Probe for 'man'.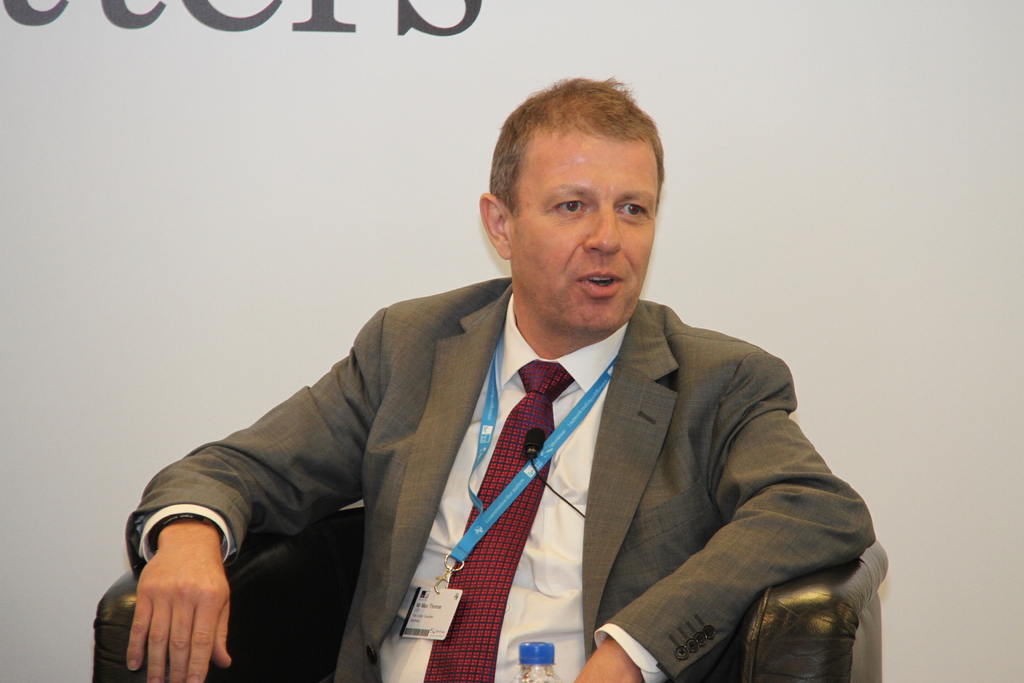
Probe result: 150/100/890/679.
